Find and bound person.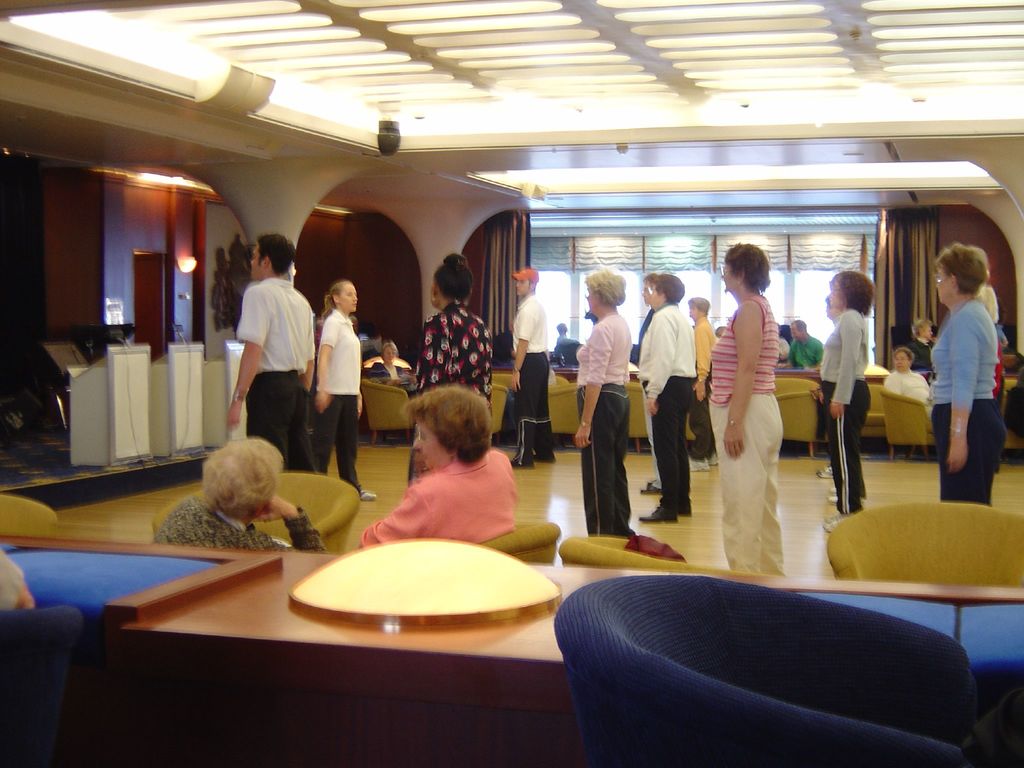
Bound: x1=636, y1=275, x2=700, y2=527.
